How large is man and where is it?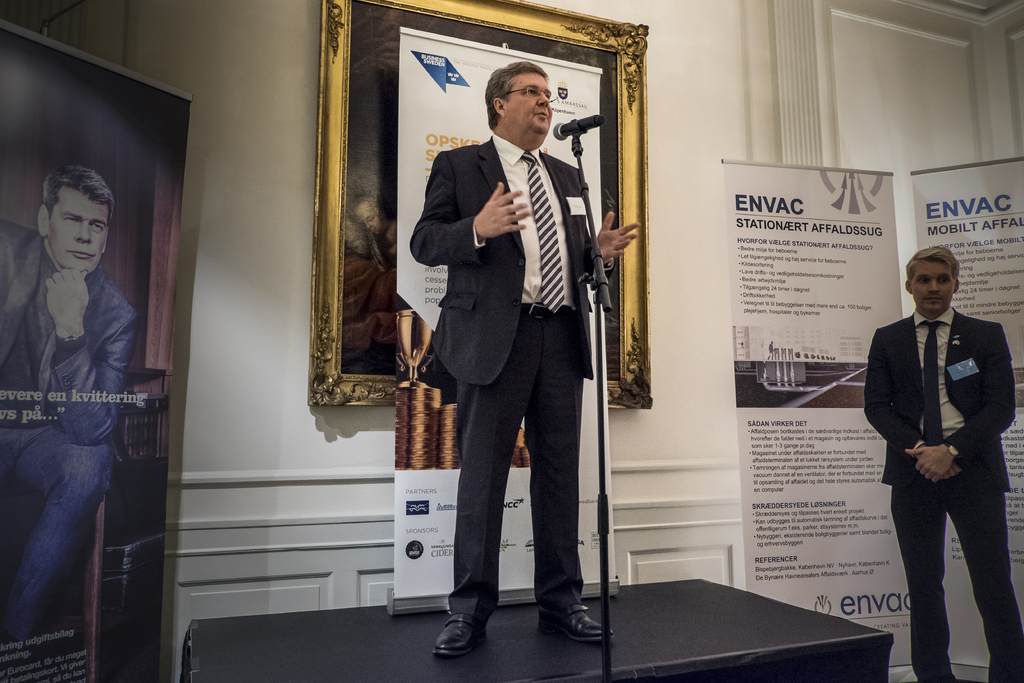
Bounding box: 0,167,143,628.
